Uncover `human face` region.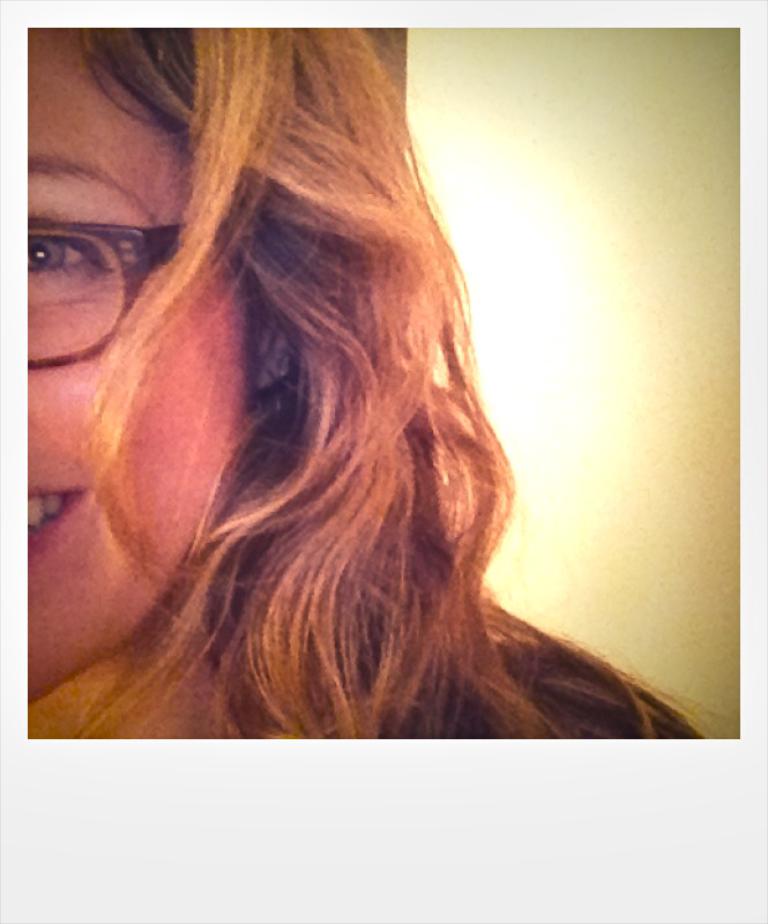
Uncovered: 28/29/244/705.
